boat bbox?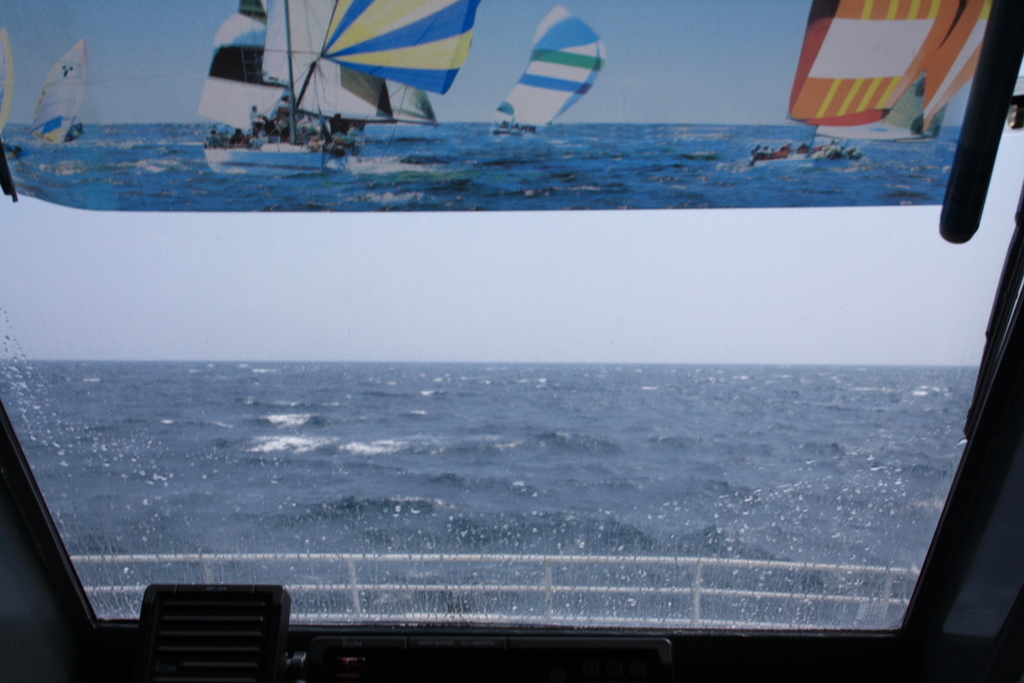
crop(172, 10, 330, 166)
